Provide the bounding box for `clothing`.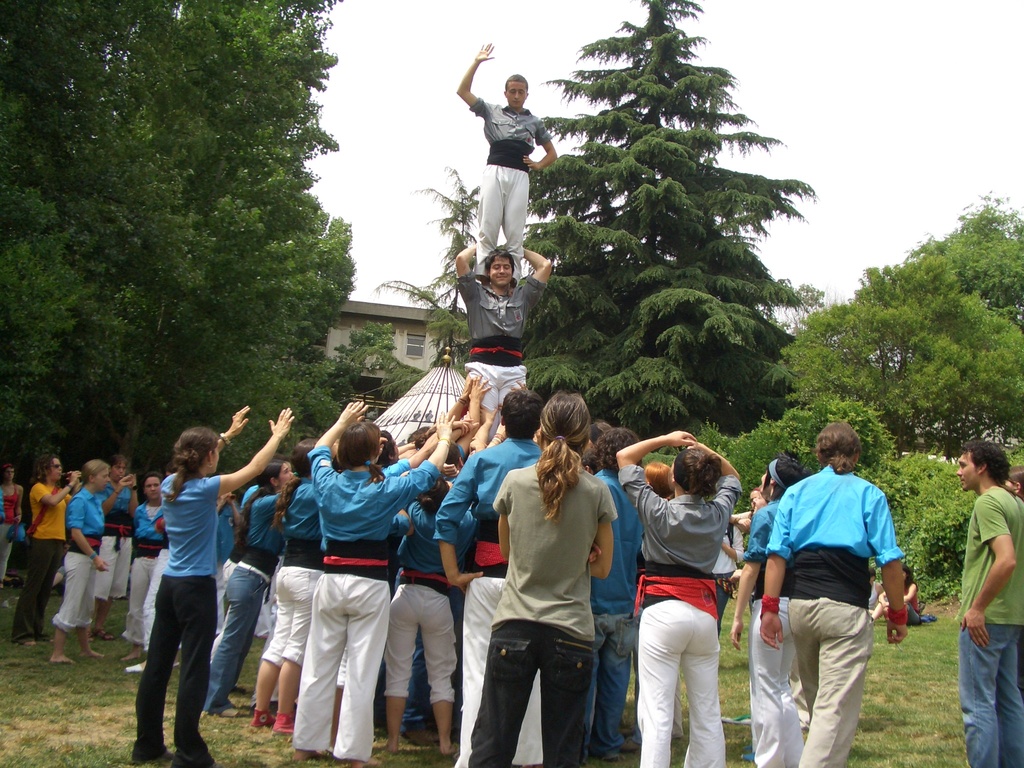
bbox(710, 522, 740, 626).
